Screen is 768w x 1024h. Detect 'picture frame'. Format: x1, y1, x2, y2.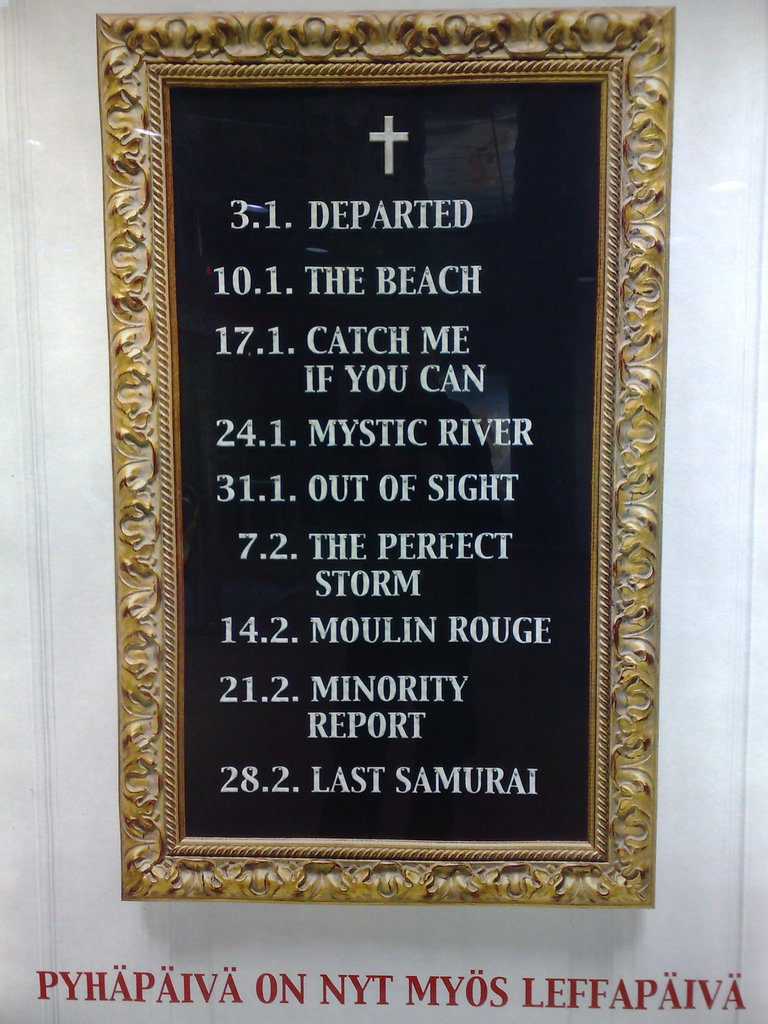
117, 40, 649, 869.
